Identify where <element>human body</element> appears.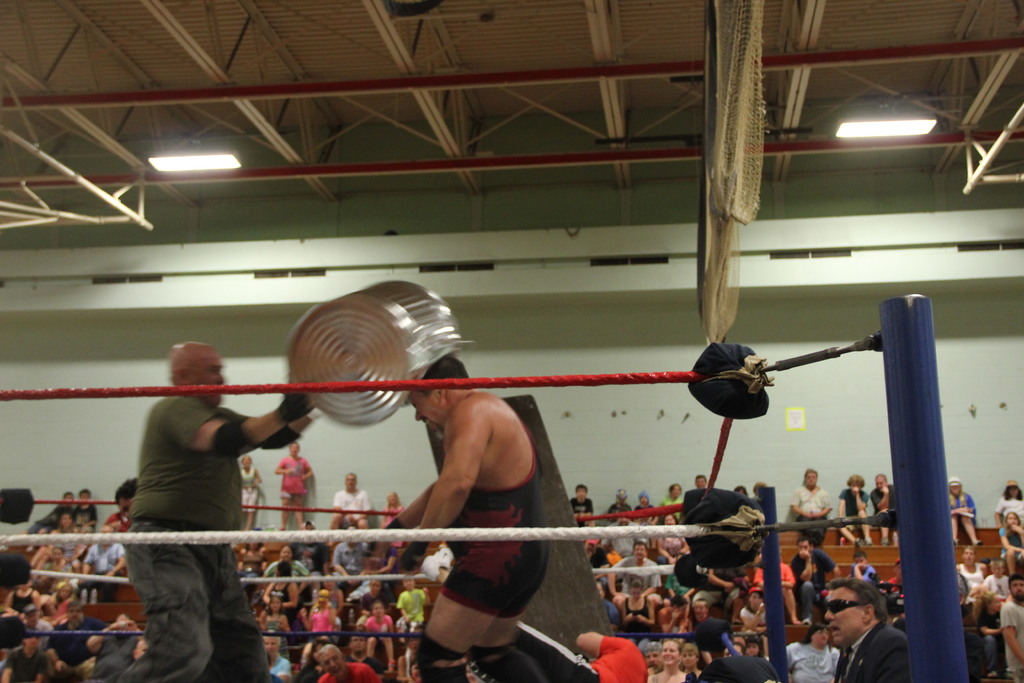
Appears at BBox(355, 575, 381, 630).
